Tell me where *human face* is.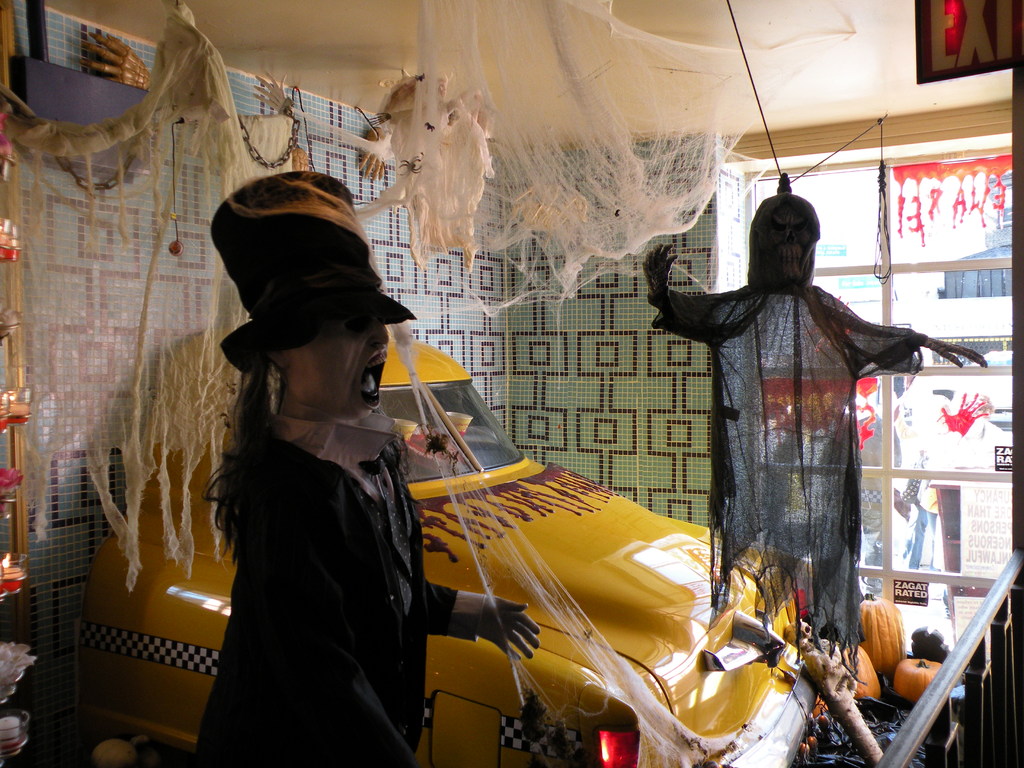
*human face* is at {"x1": 282, "y1": 314, "x2": 388, "y2": 415}.
